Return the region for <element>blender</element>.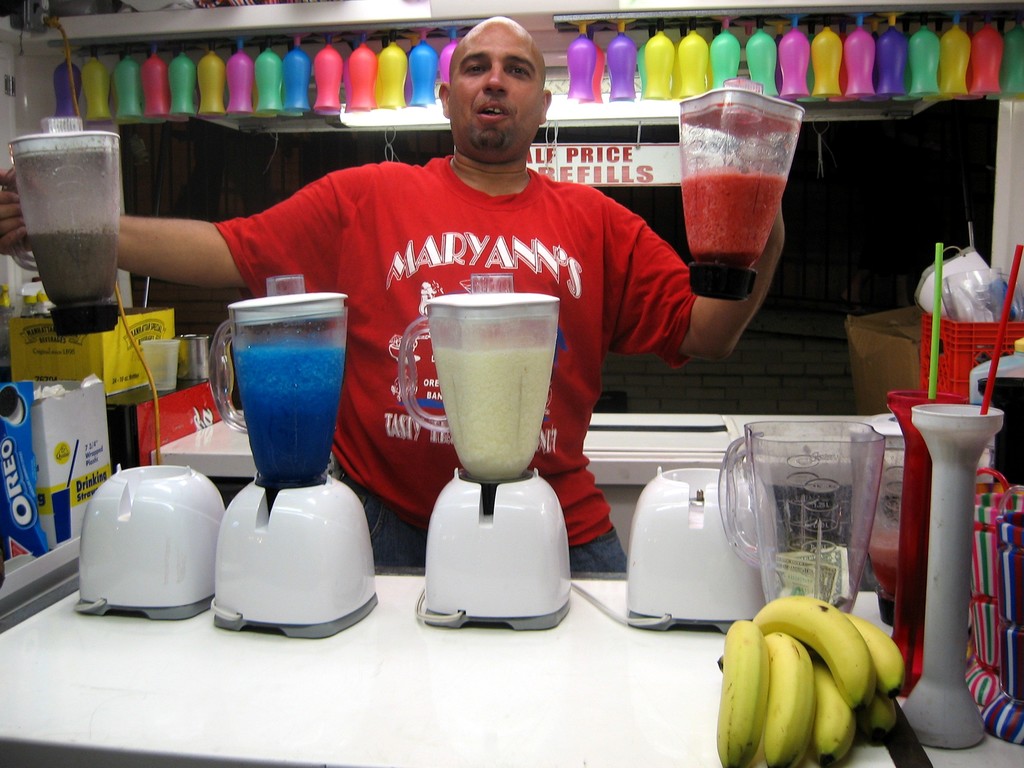
select_region(209, 276, 380, 642).
